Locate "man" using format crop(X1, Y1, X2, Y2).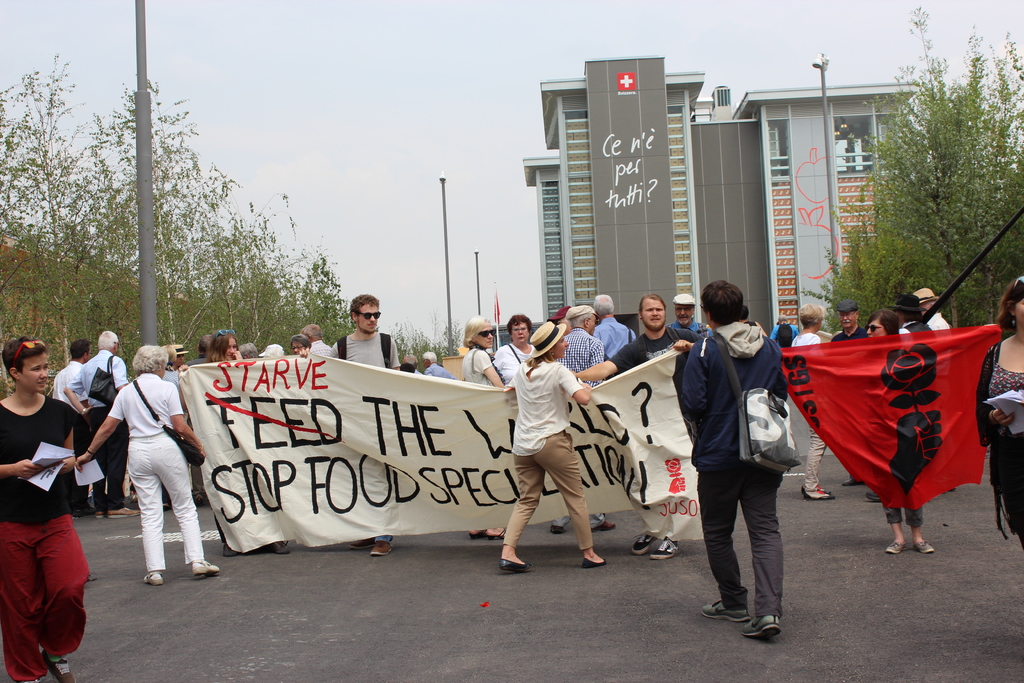
crop(687, 293, 816, 630).
